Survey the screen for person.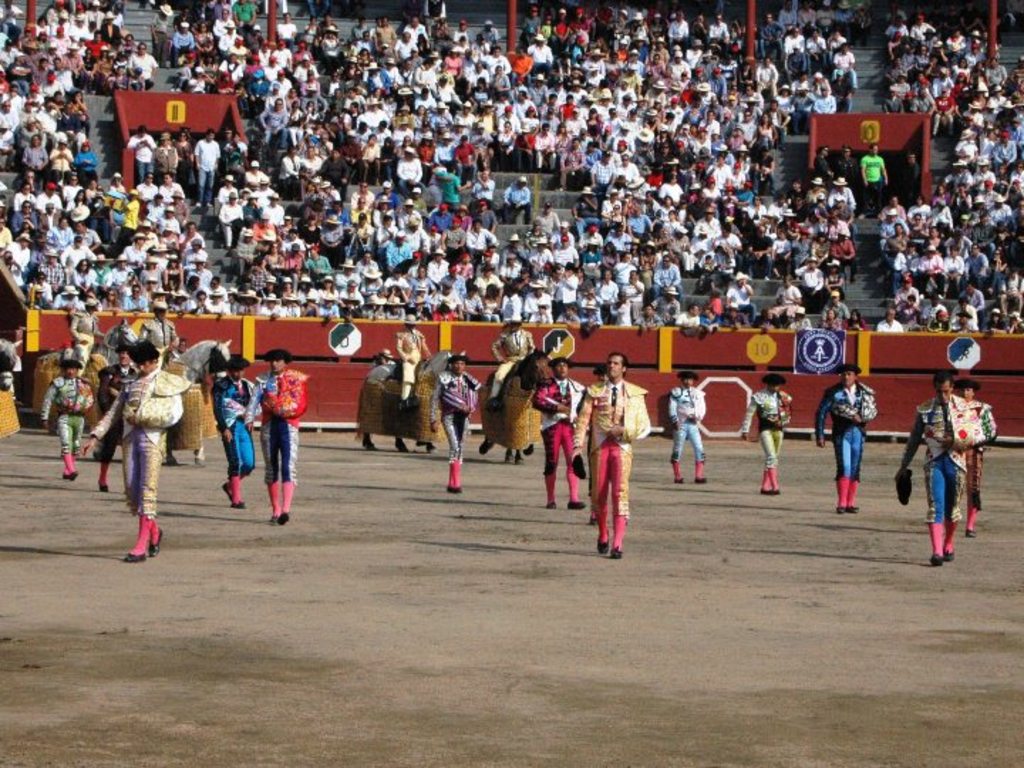
Survey found: (811, 146, 833, 175).
